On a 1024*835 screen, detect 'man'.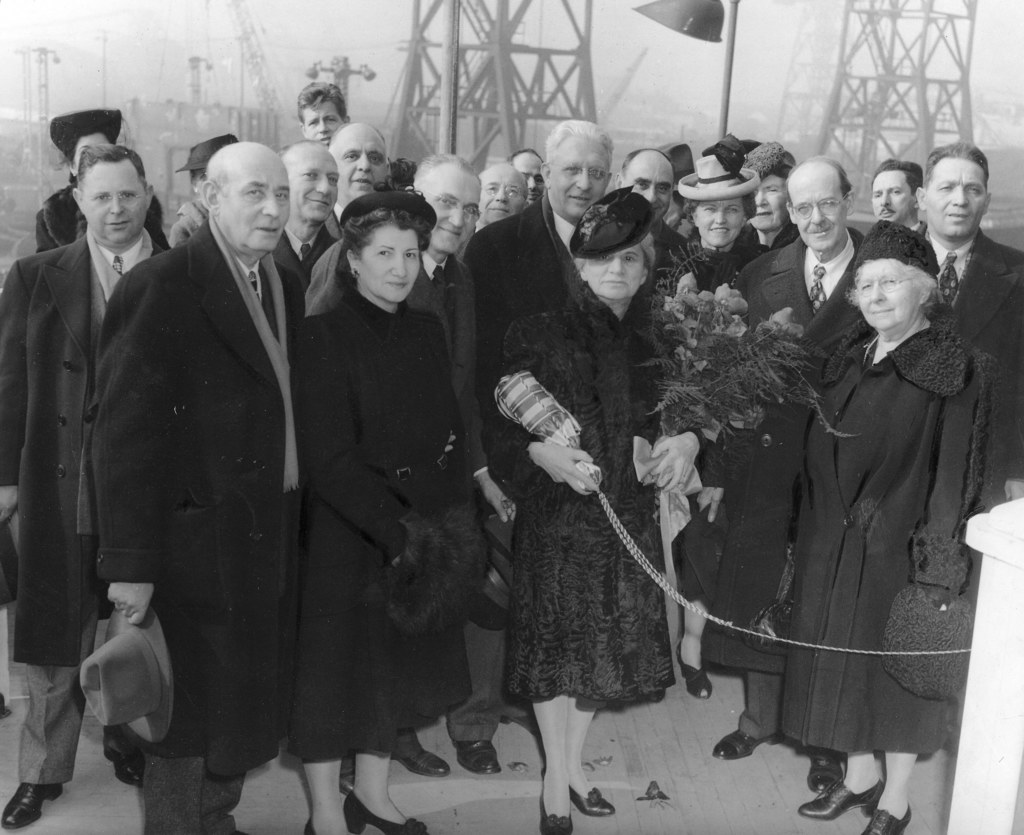
pyautogui.locateOnScreen(474, 150, 527, 234).
